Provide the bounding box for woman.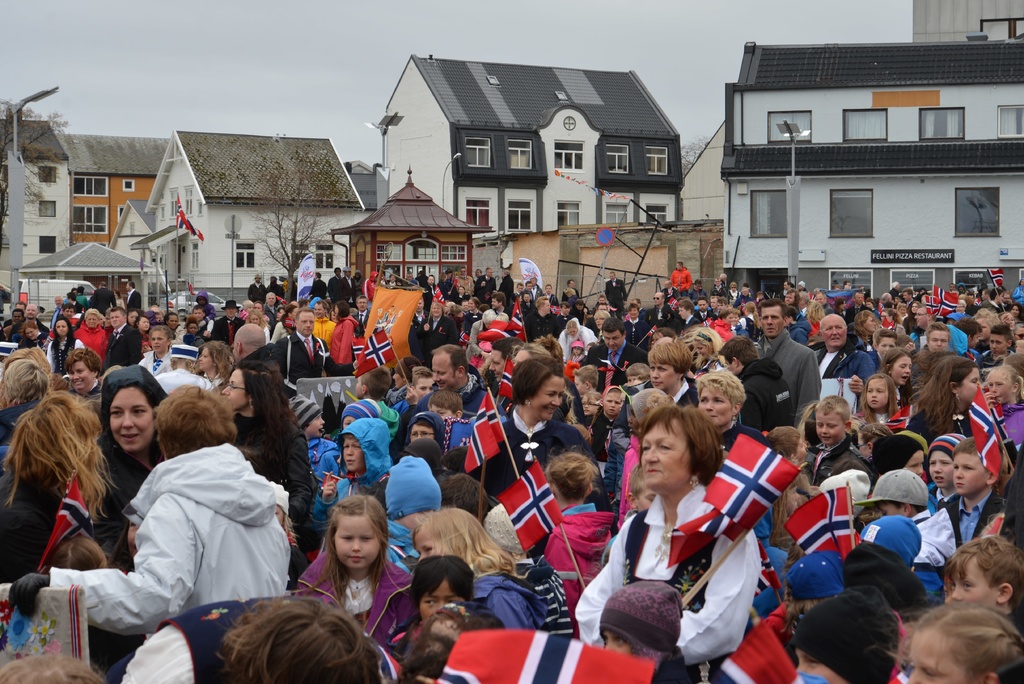
x1=846 y1=311 x2=880 y2=355.
